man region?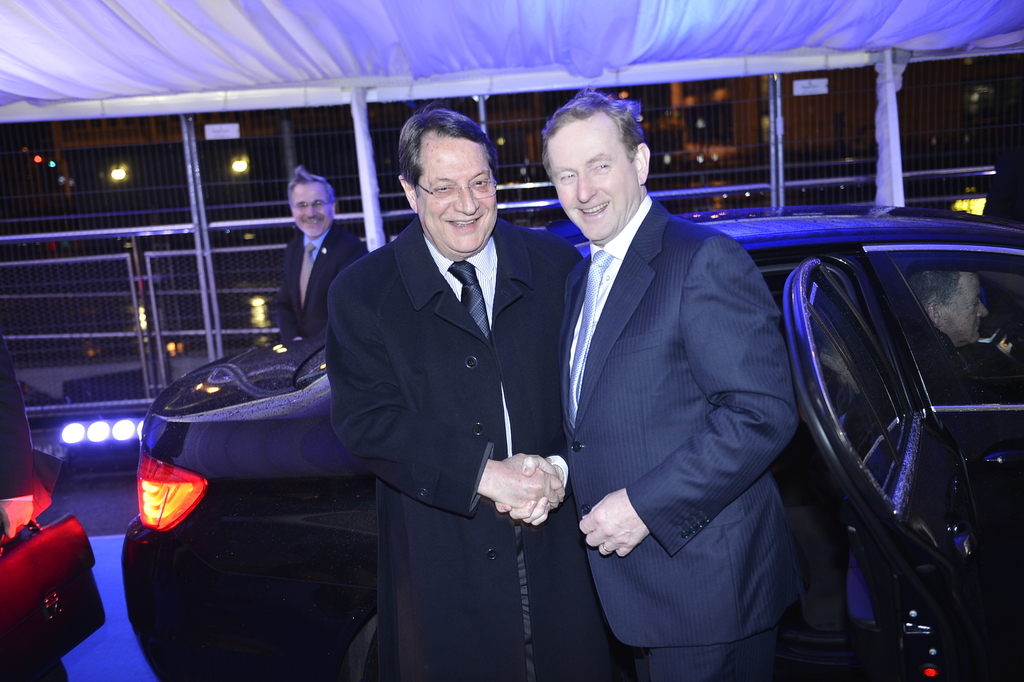
Rect(906, 262, 1023, 397)
